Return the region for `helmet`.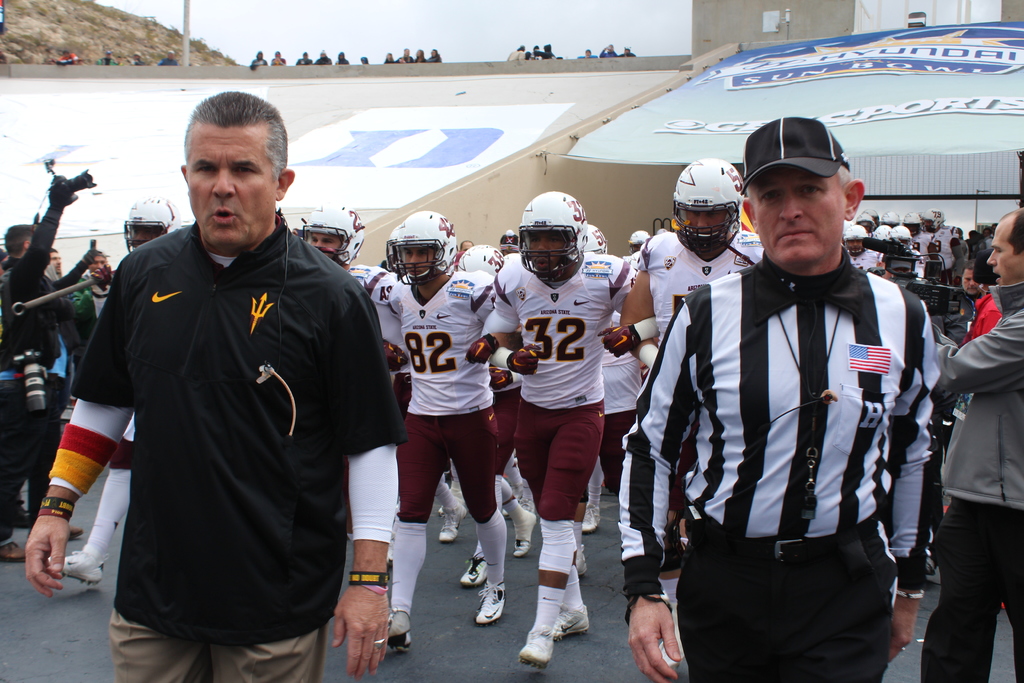
121:190:184:252.
